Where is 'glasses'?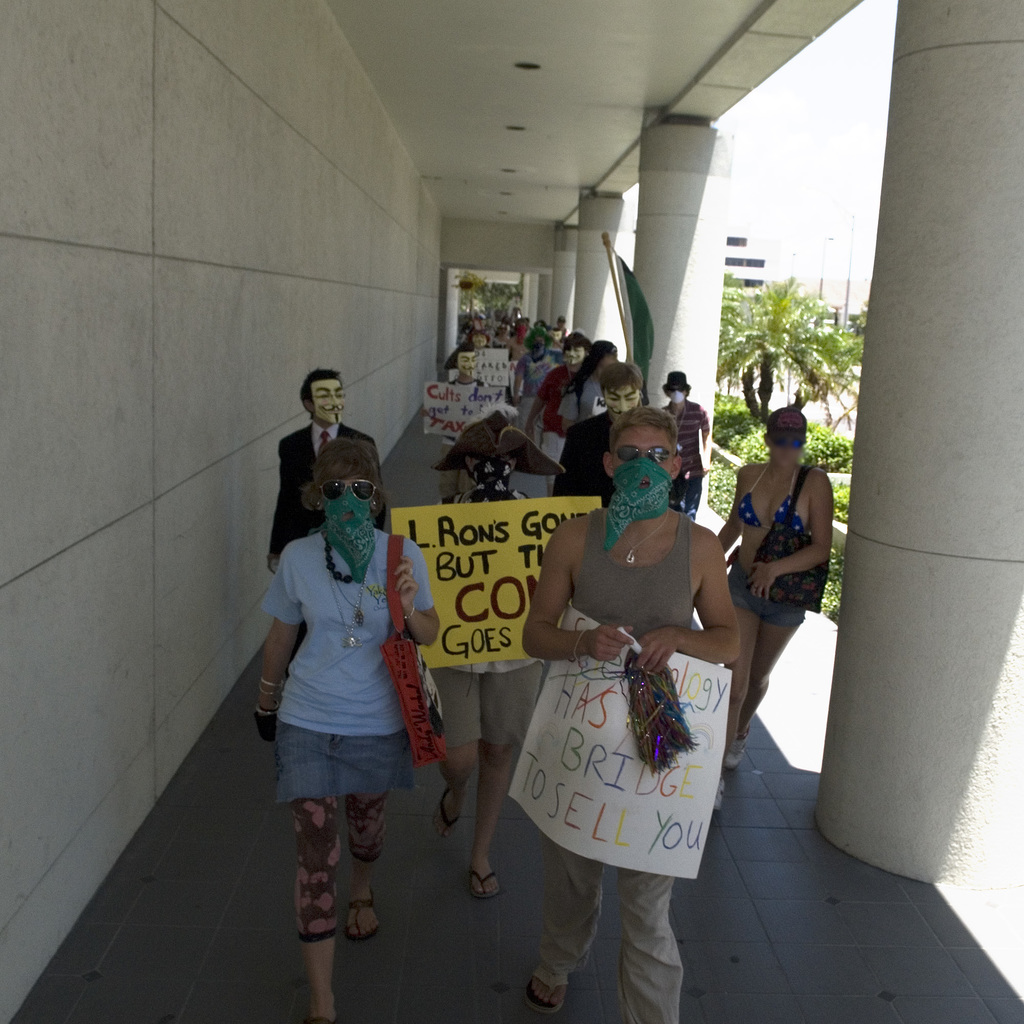
region(765, 433, 813, 446).
